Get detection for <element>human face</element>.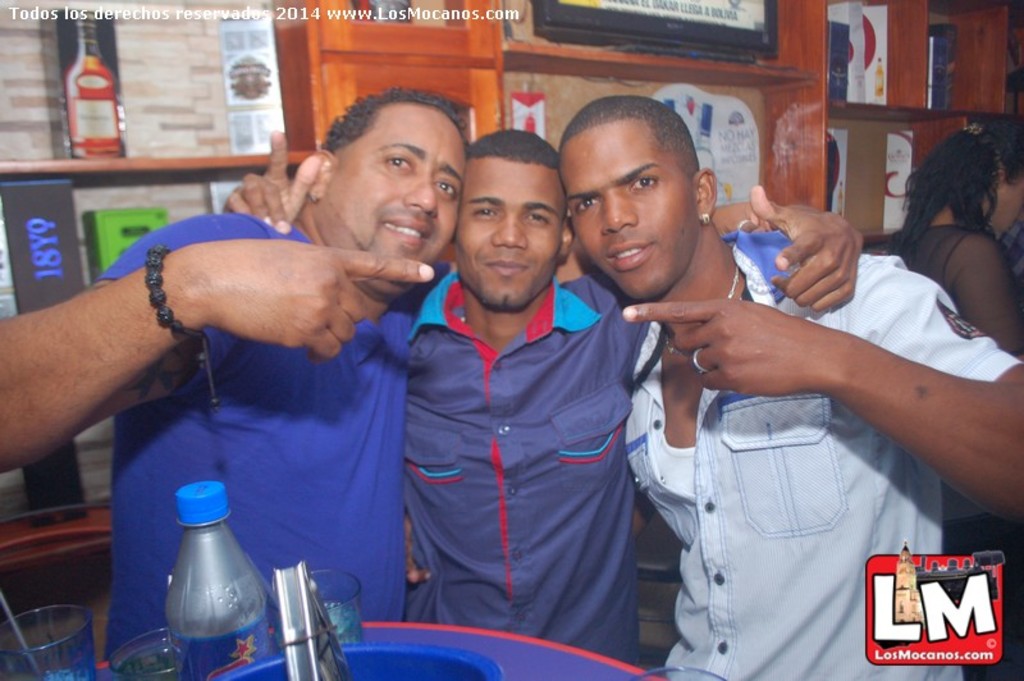
Detection: [left=550, top=114, right=692, bottom=300].
